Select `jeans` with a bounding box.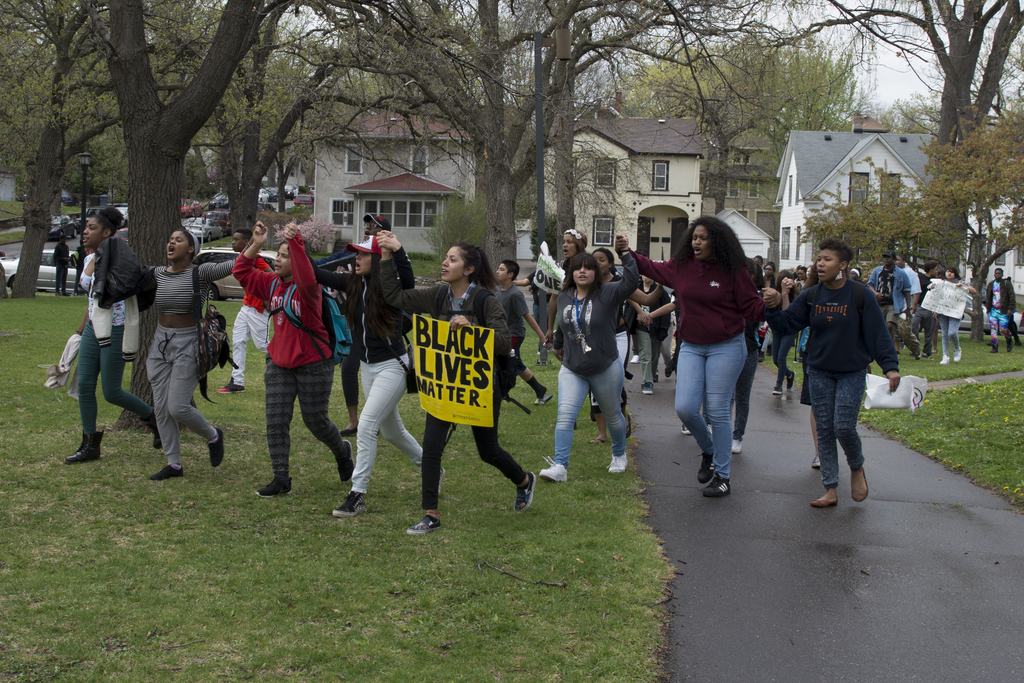
680 324 767 493.
